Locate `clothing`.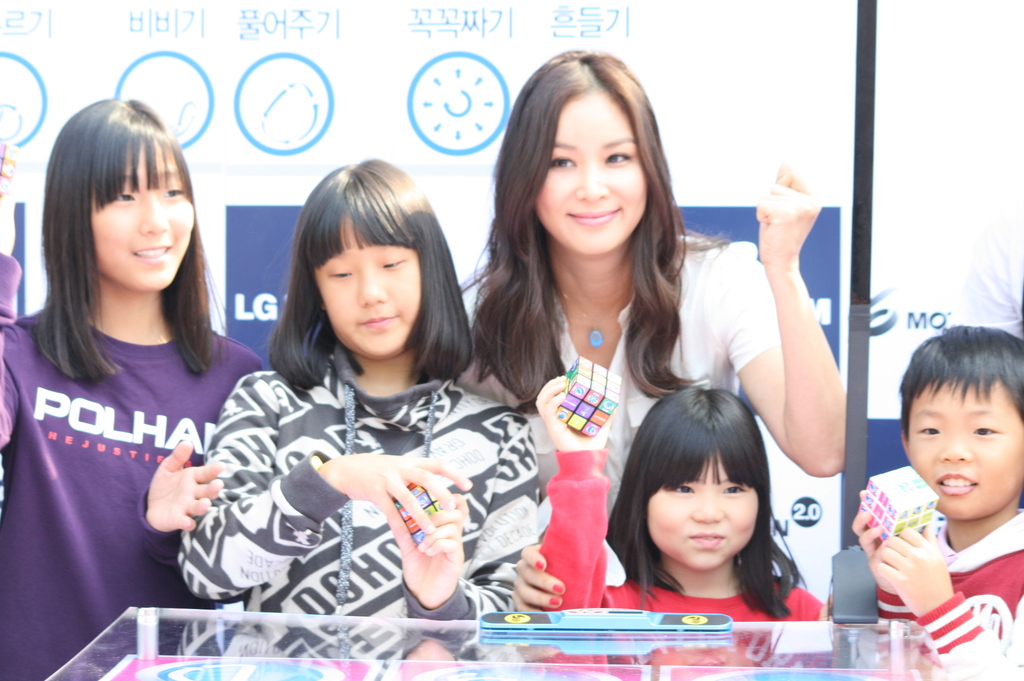
Bounding box: <bbox>0, 255, 258, 678</bbox>.
